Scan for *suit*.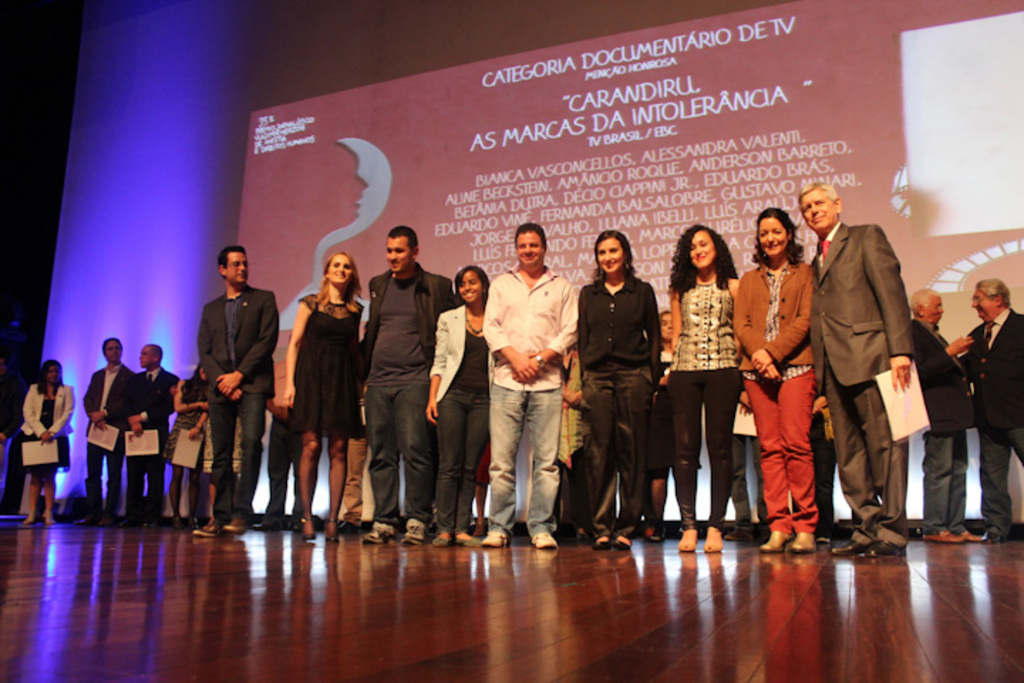
Scan result: {"left": 826, "top": 189, "right": 934, "bottom": 541}.
